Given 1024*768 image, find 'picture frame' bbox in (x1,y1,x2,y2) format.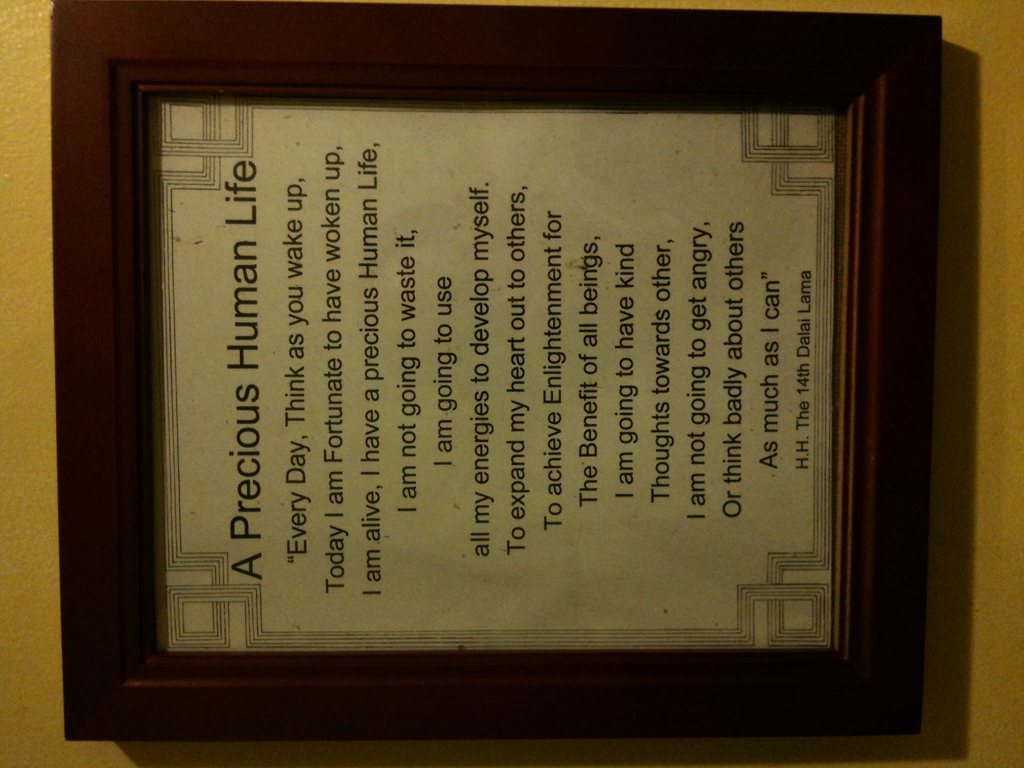
(46,6,977,753).
